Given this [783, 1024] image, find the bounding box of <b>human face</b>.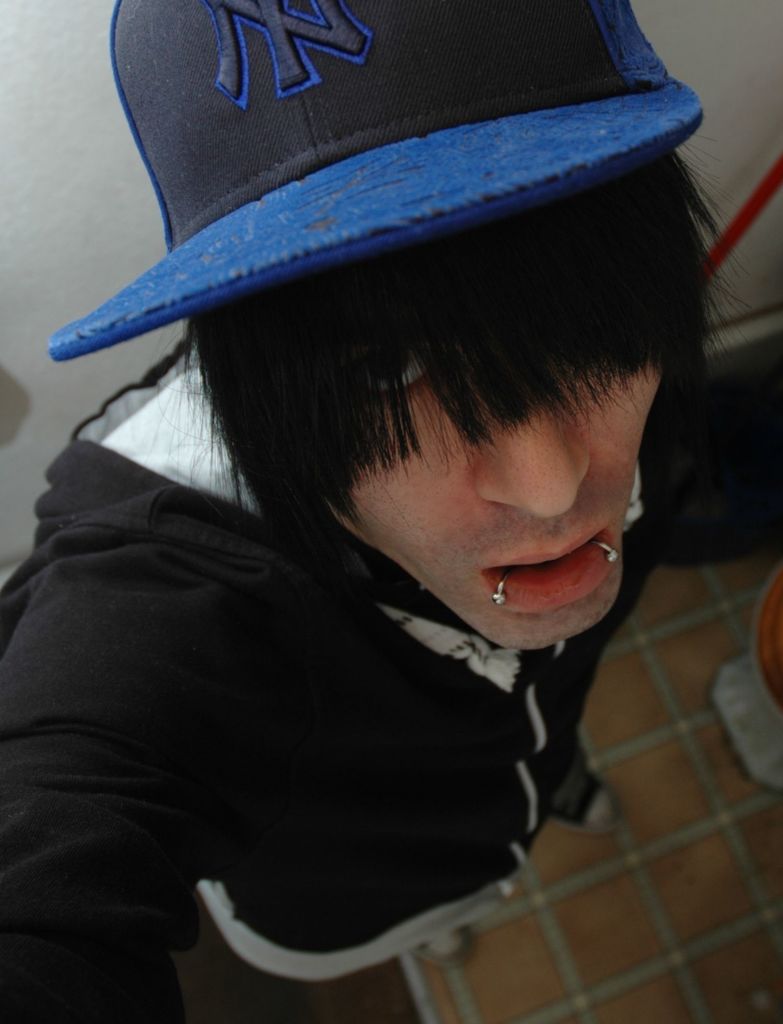
(left=345, top=328, right=667, bottom=648).
